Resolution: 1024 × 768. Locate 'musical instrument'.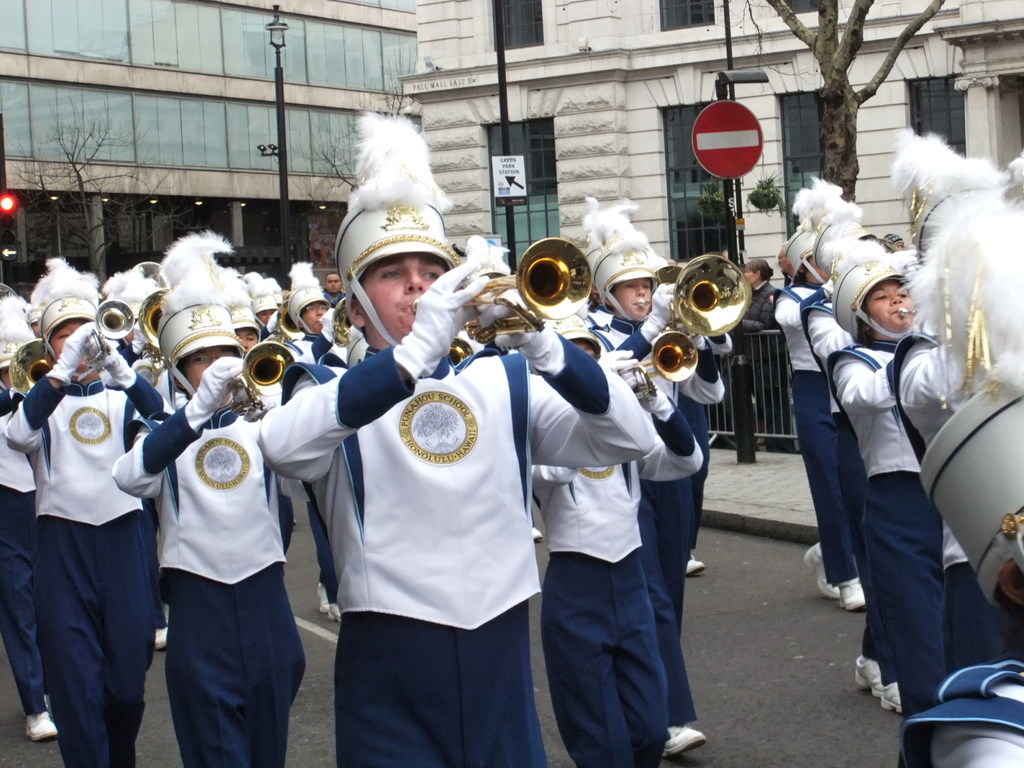
[0,336,54,400].
